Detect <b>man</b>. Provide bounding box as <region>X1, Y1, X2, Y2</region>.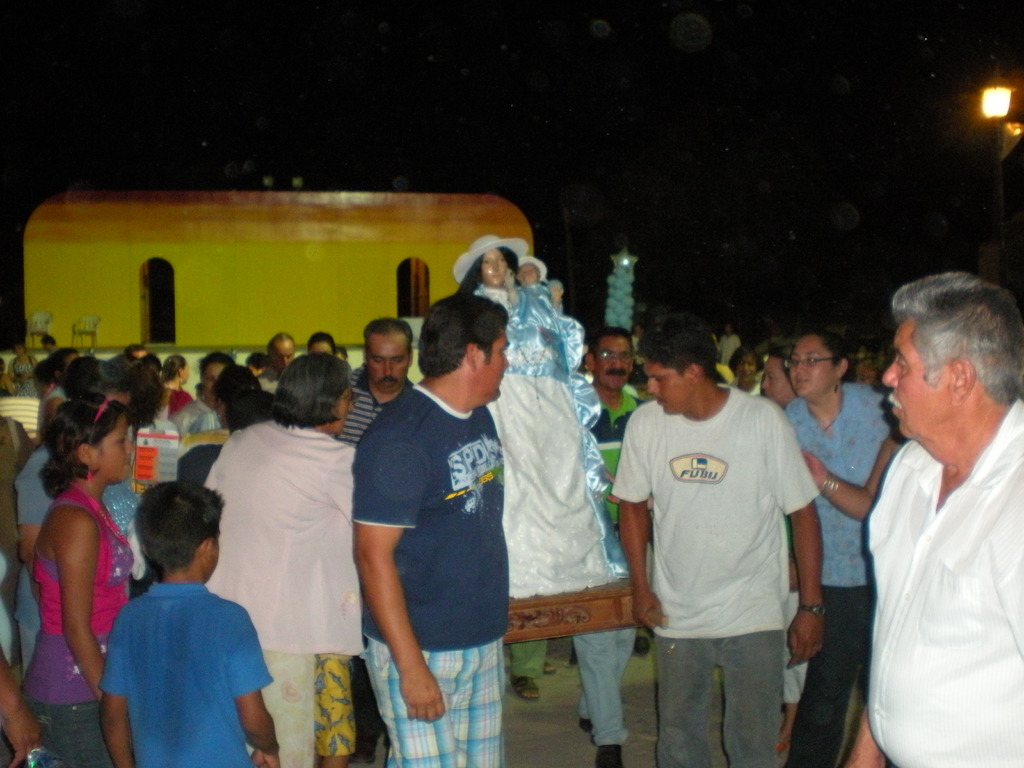
<region>609, 317, 831, 767</region>.
